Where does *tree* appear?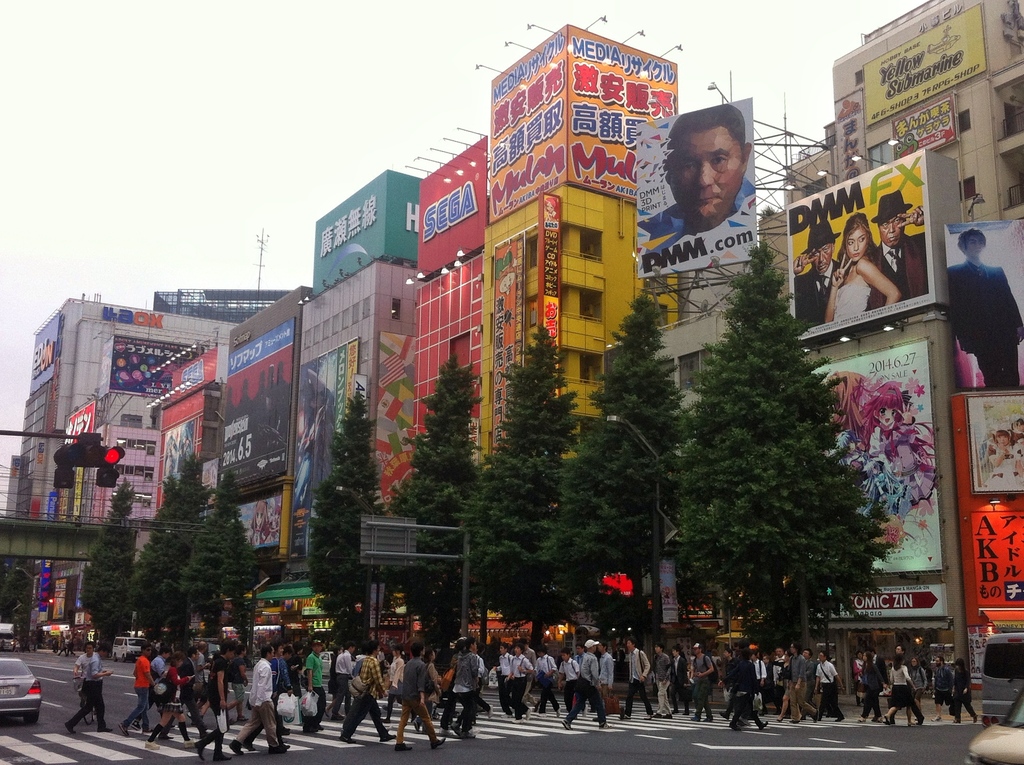
Appears at (left=528, top=278, right=698, bottom=704).
